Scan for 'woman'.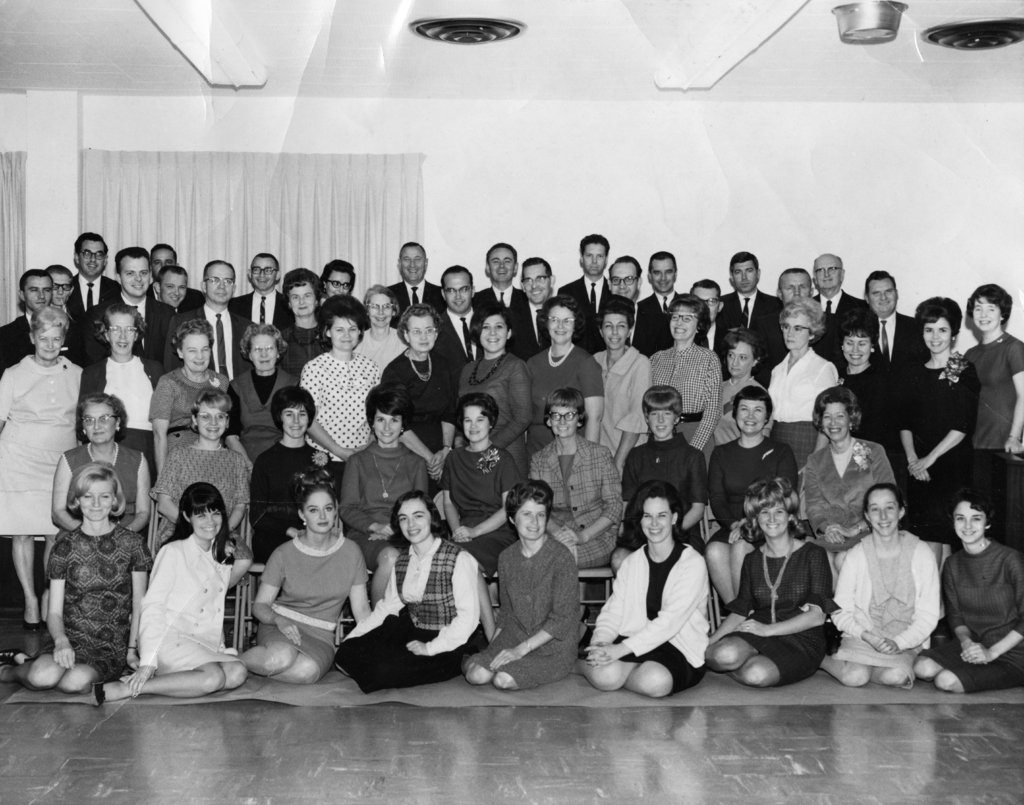
Scan result: BBox(443, 391, 520, 638).
